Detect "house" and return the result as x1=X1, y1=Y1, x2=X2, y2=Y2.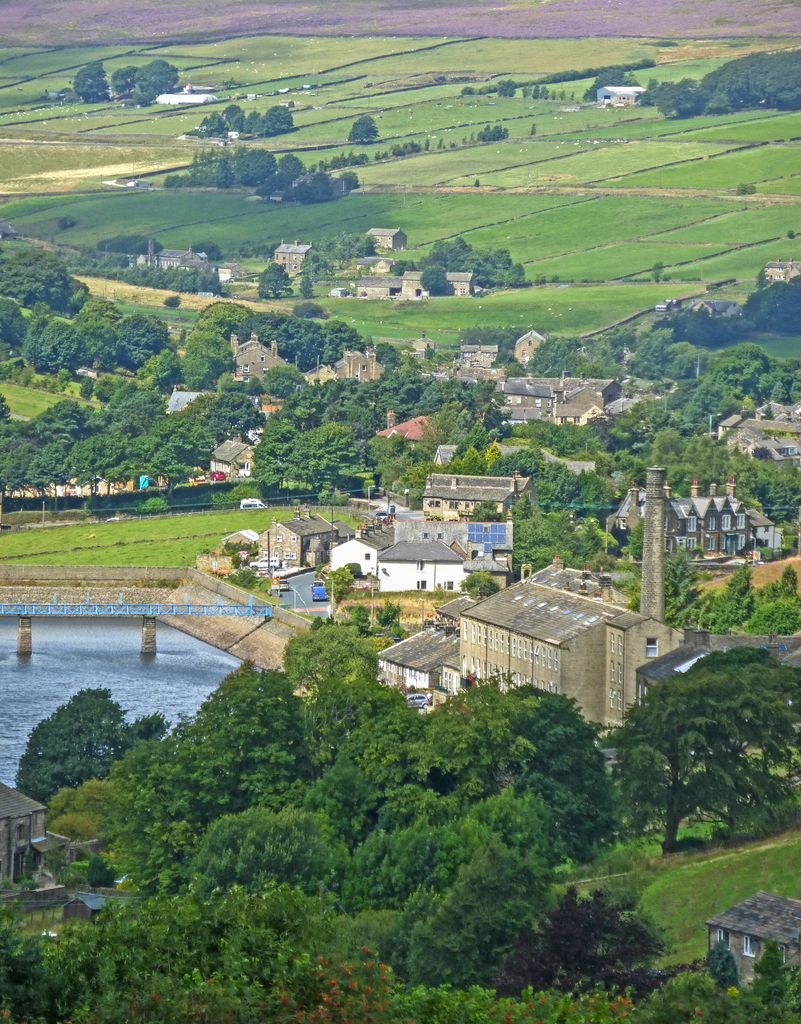
x1=419, y1=472, x2=524, y2=529.
